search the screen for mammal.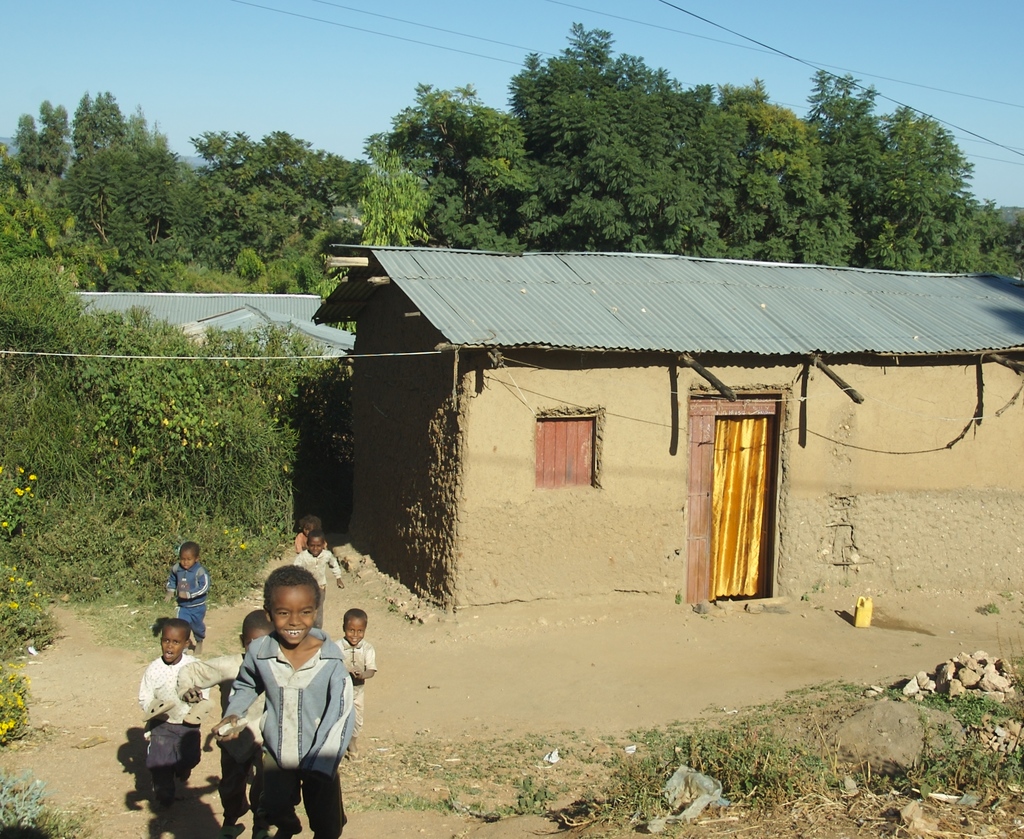
Found at 213, 611, 282, 819.
